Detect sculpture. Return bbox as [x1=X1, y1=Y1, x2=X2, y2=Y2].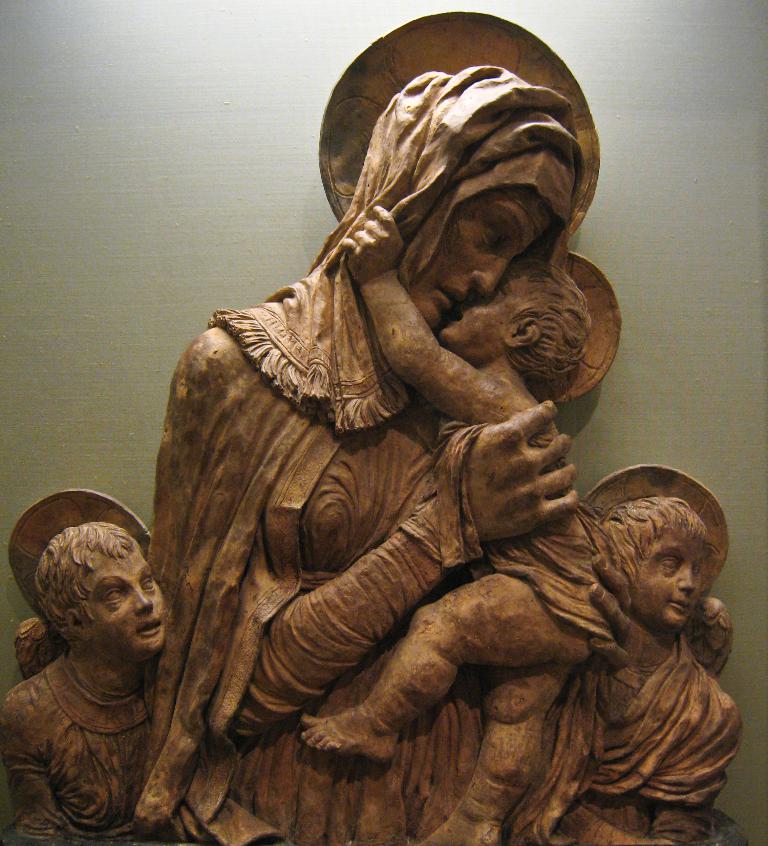
[x1=0, y1=525, x2=175, y2=845].
